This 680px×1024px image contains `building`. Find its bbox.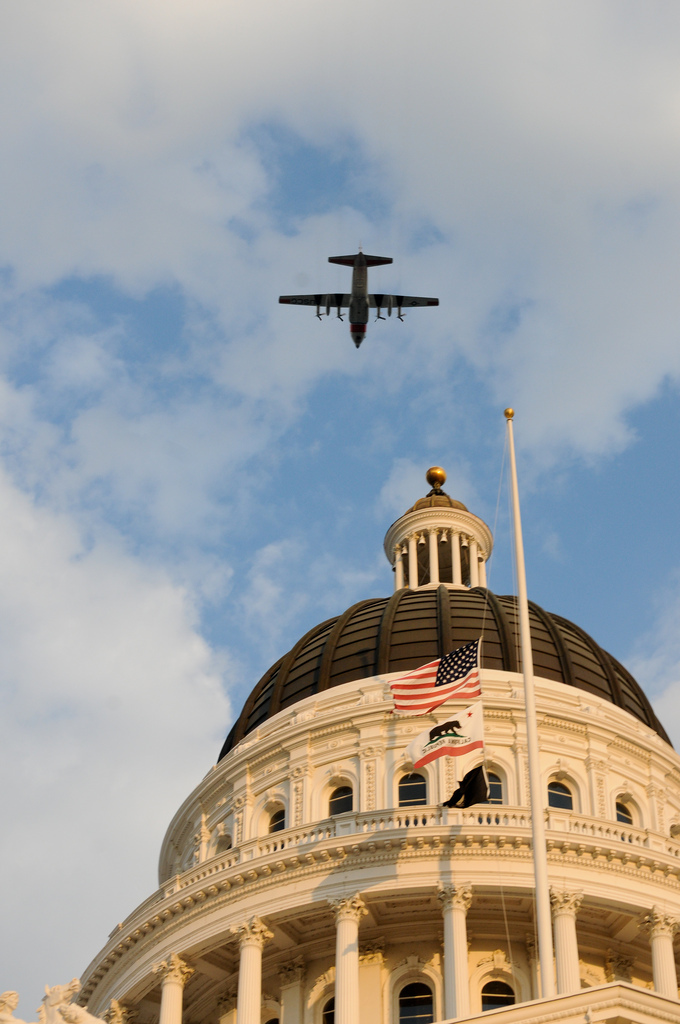
l=0, t=407, r=679, b=1023.
